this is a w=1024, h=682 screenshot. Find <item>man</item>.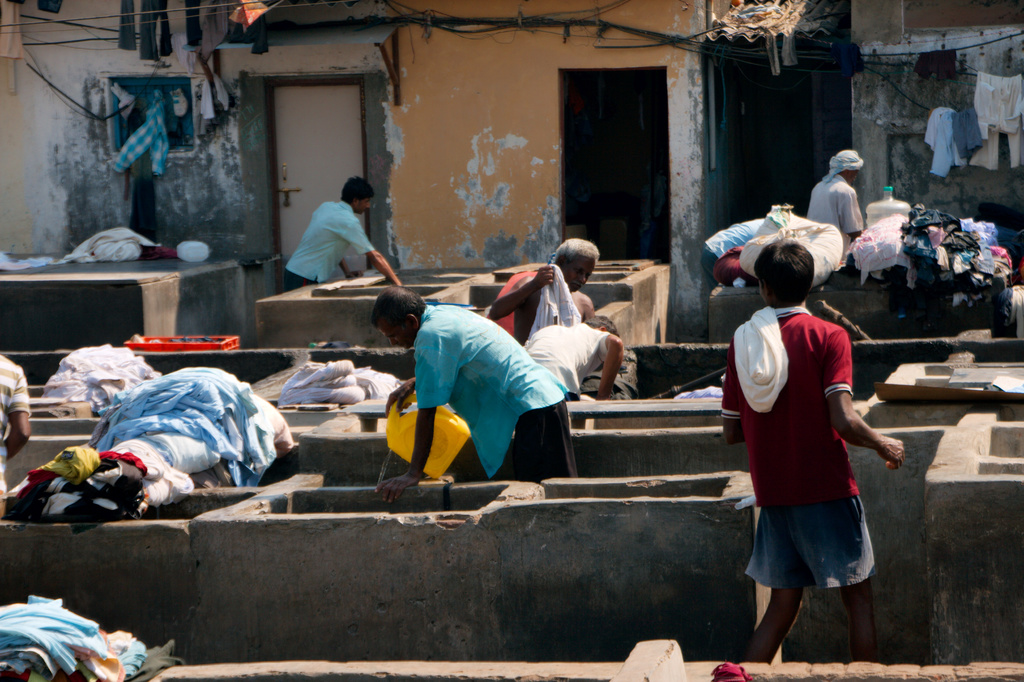
Bounding box: bbox=(374, 288, 580, 497).
